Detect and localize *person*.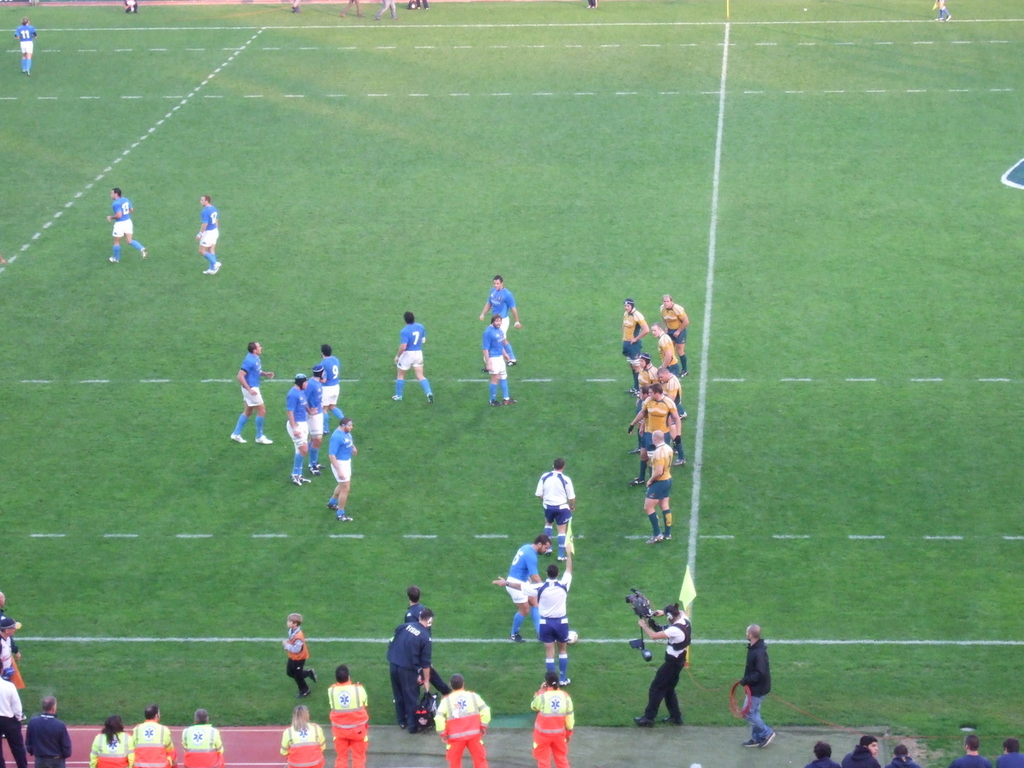
Localized at 950/734/983/767.
